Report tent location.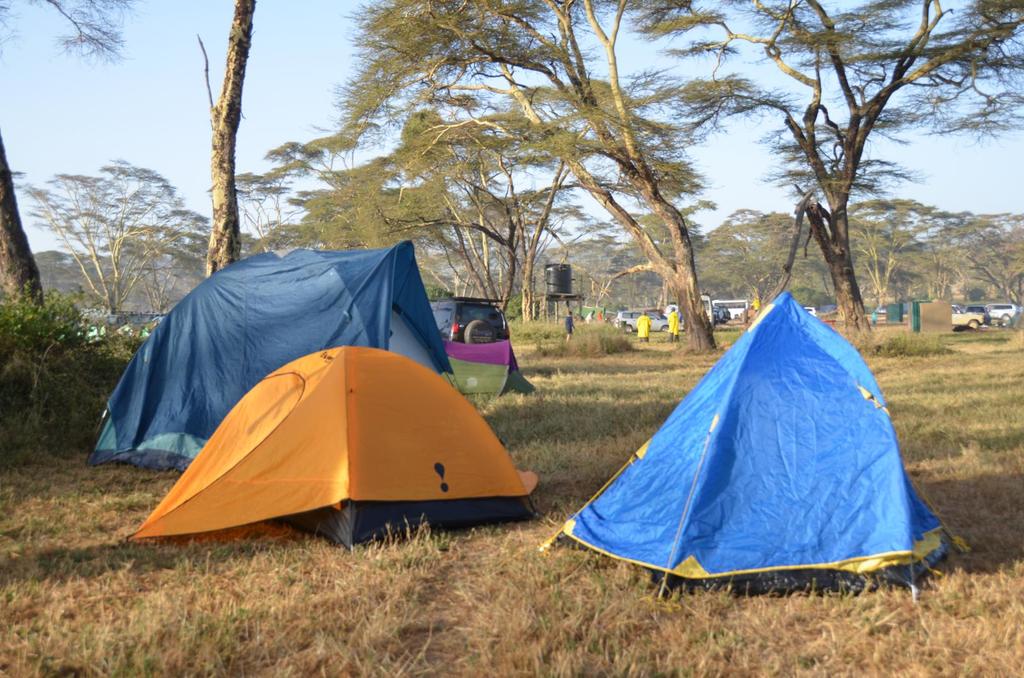
Report: BBox(84, 229, 444, 473).
